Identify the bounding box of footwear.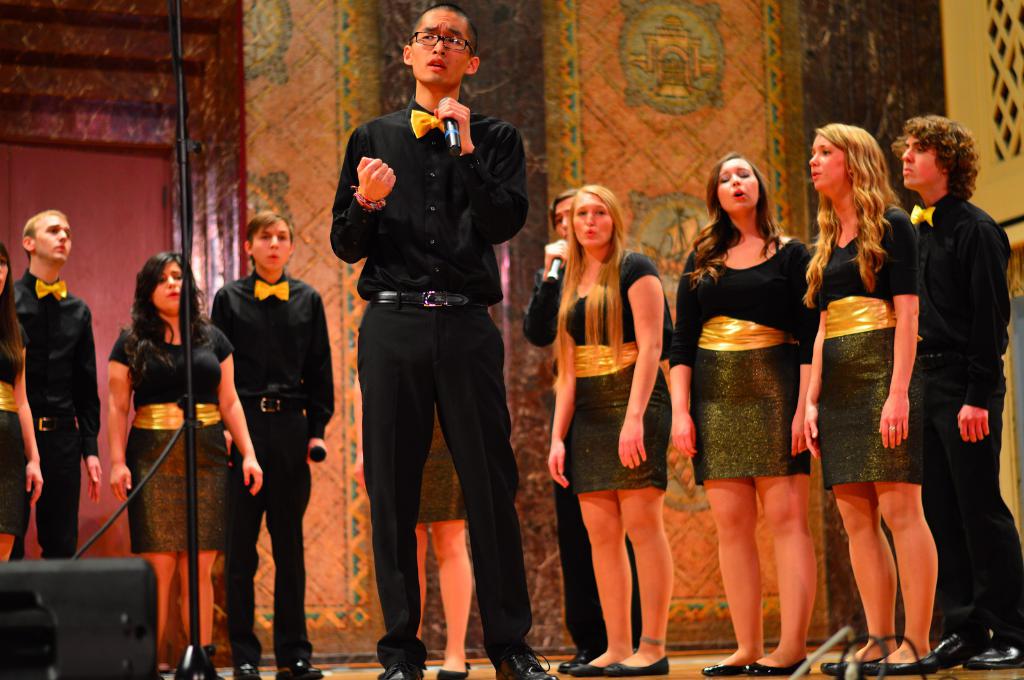
[x1=594, y1=658, x2=670, y2=674].
